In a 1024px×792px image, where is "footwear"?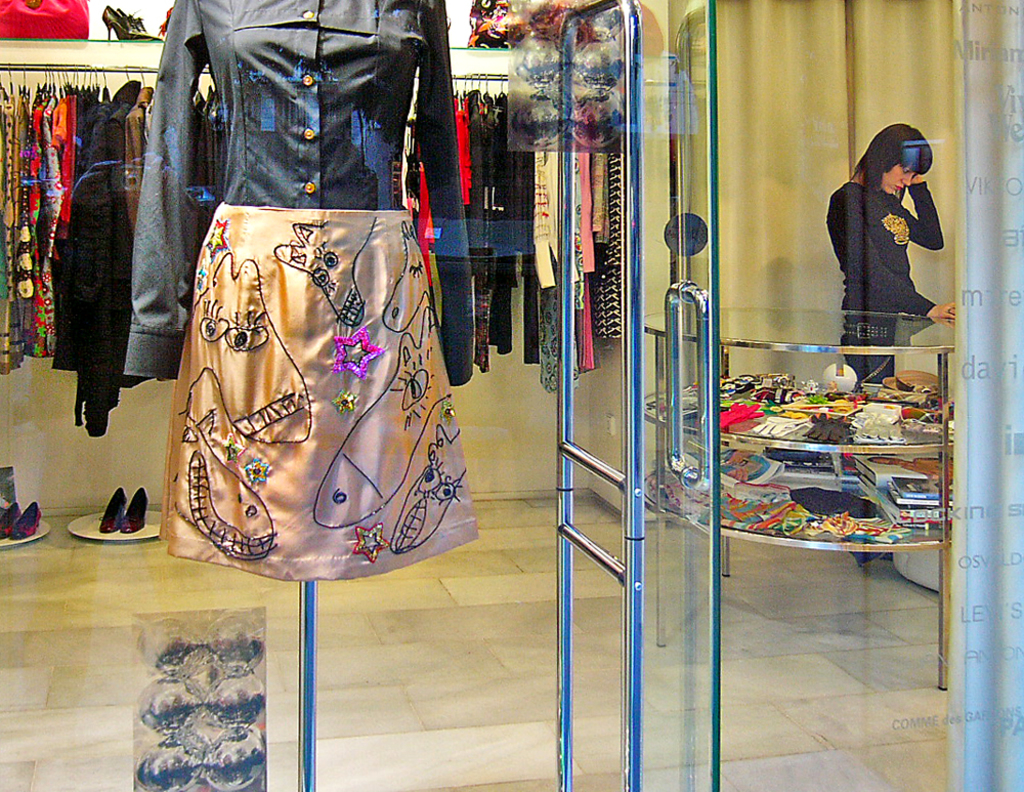
box(121, 489, 150, 538).
